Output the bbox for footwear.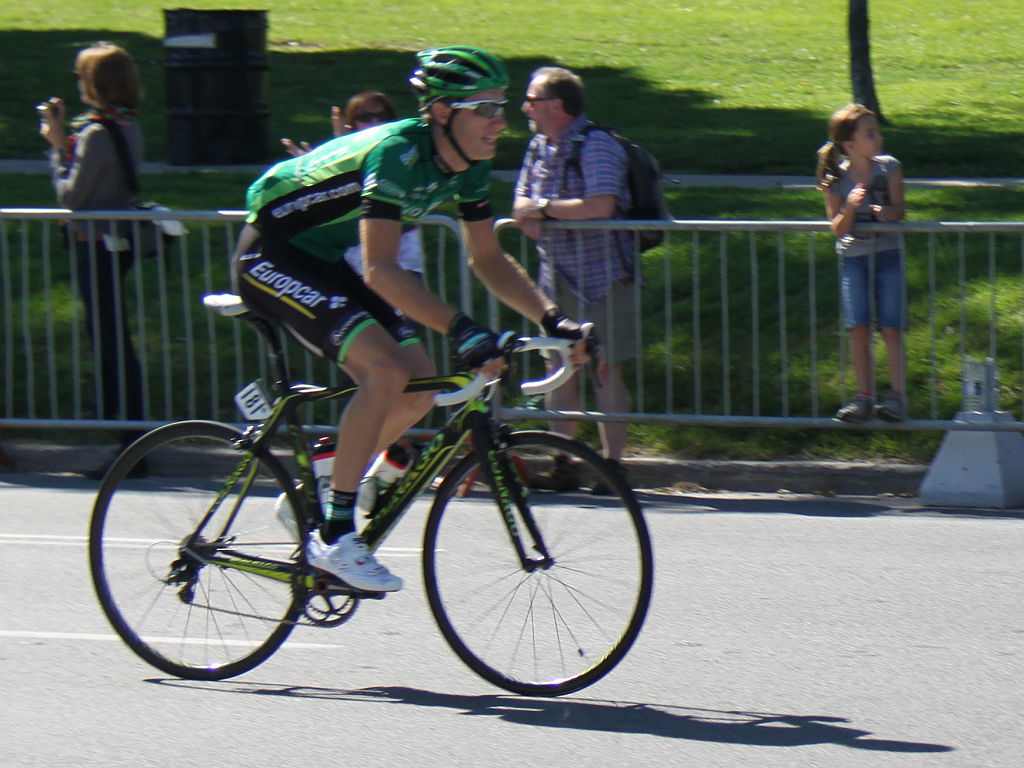
region(873, 398, 907, 421).
